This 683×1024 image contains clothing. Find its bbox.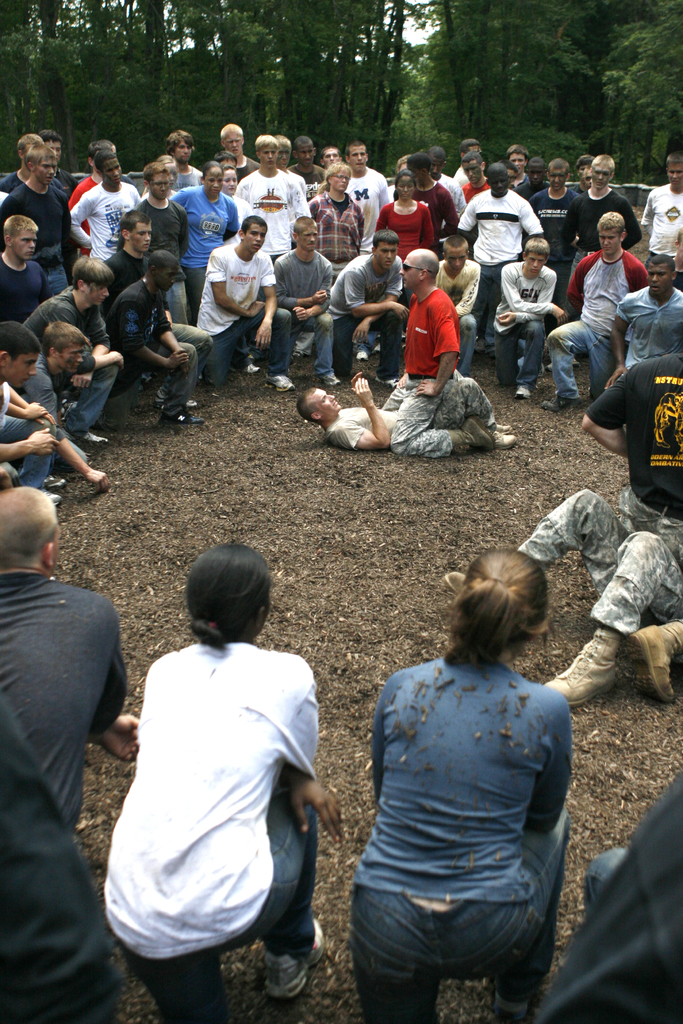
left=559, top=190, right=643, bottom=259.
